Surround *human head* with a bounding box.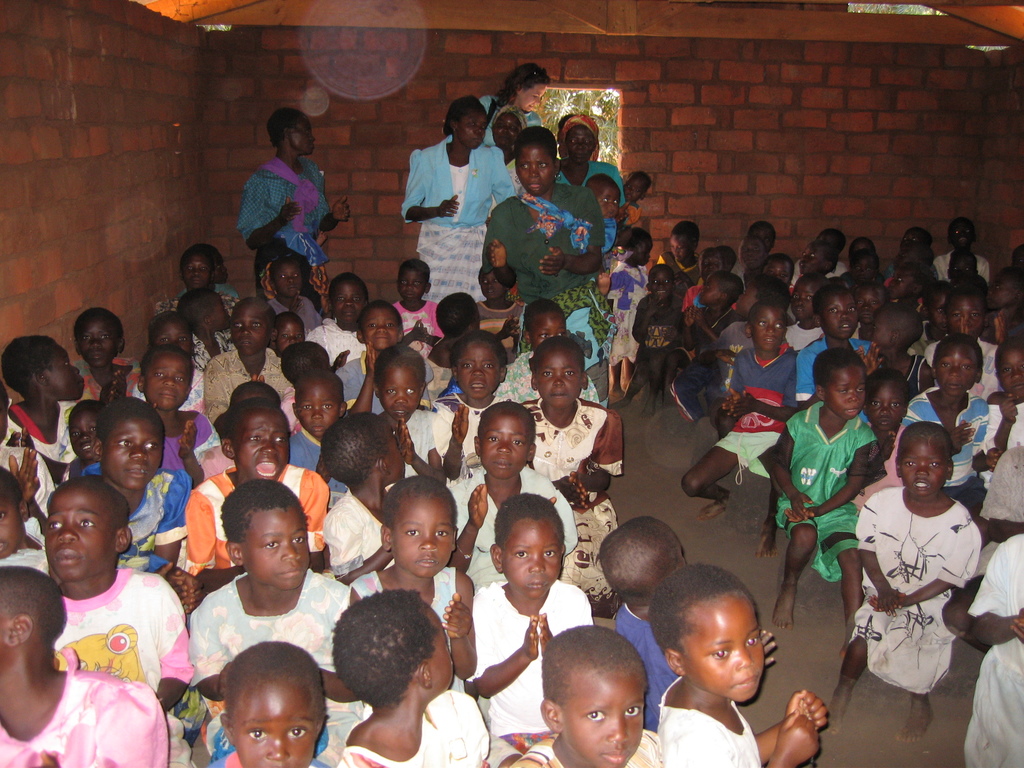
[489,105,529,148].
